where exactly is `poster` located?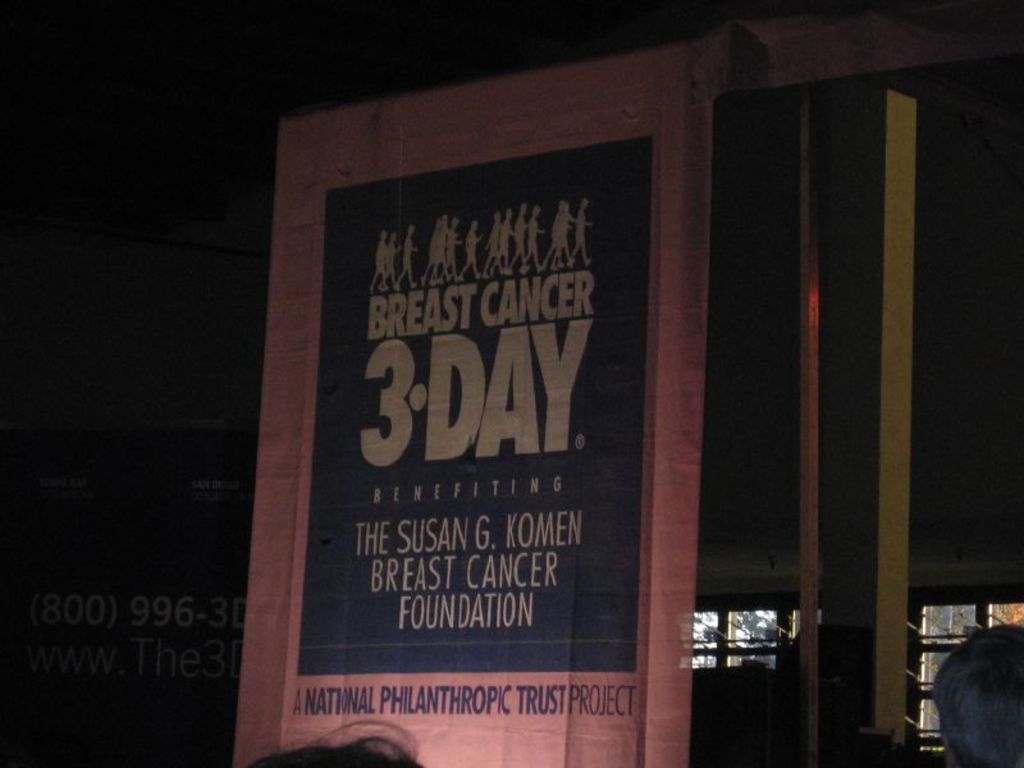
Its bounding box is locate(232, 40, 707, 767).
